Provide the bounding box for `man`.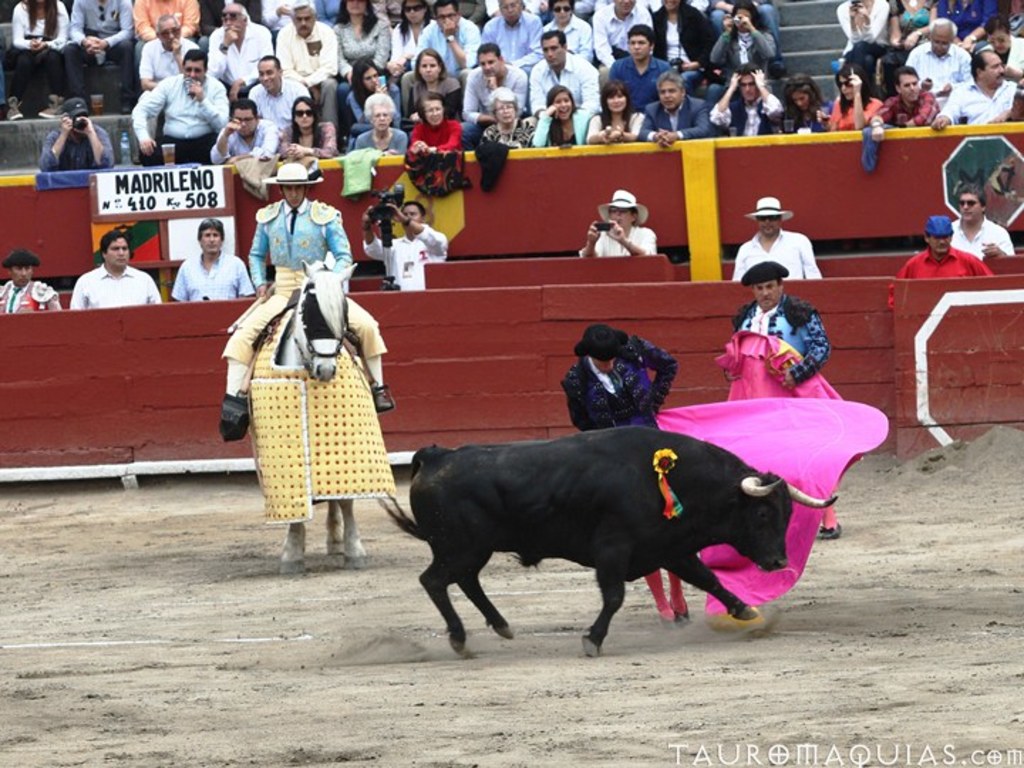
pyautogui.locateOnScreen(245, 54, 311, 127).
